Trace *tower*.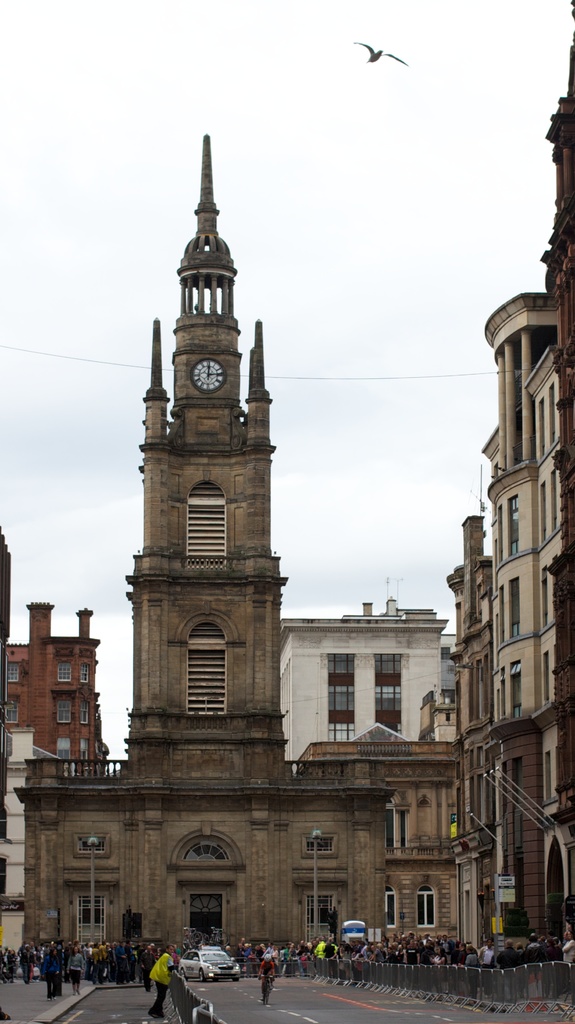
Traced to box=[120, 133, 292, 786].
